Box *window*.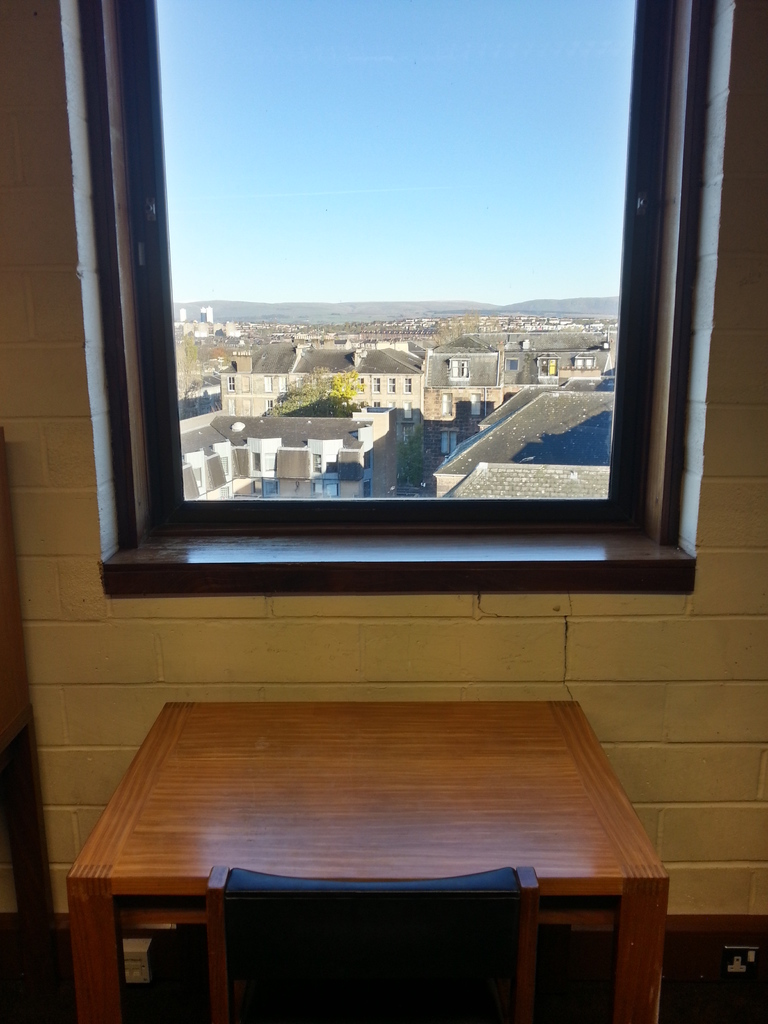
[127, 100, 687, 587].
